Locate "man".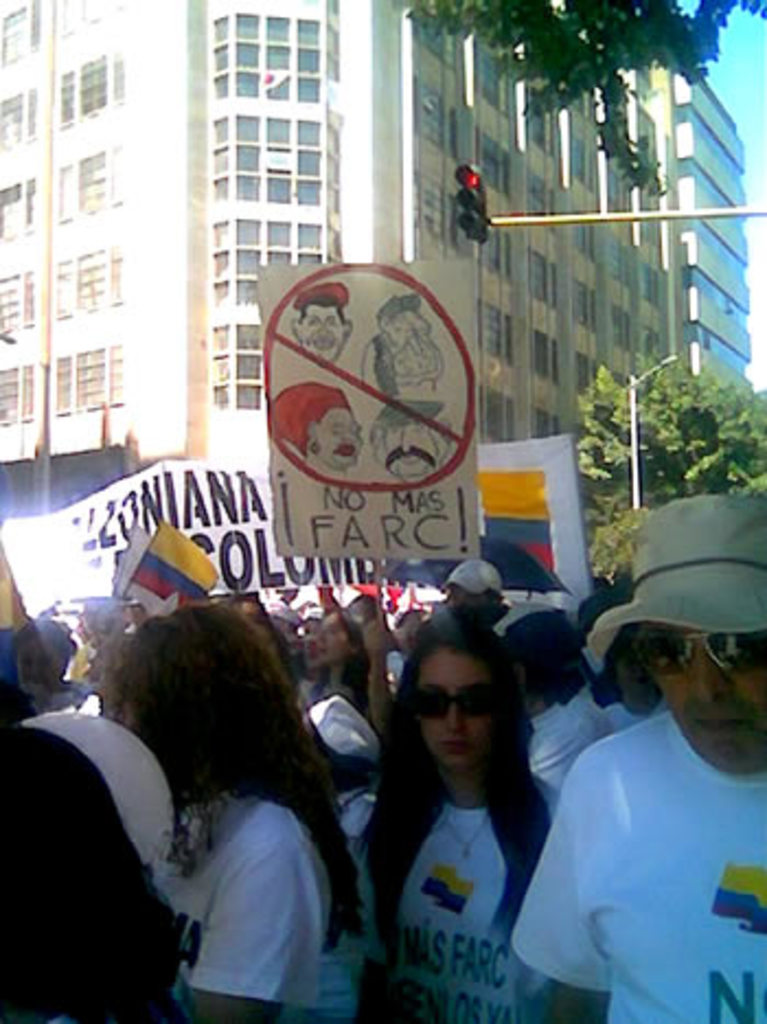
Bounding box: (left=362, top=399, right=454, bottom=482).
